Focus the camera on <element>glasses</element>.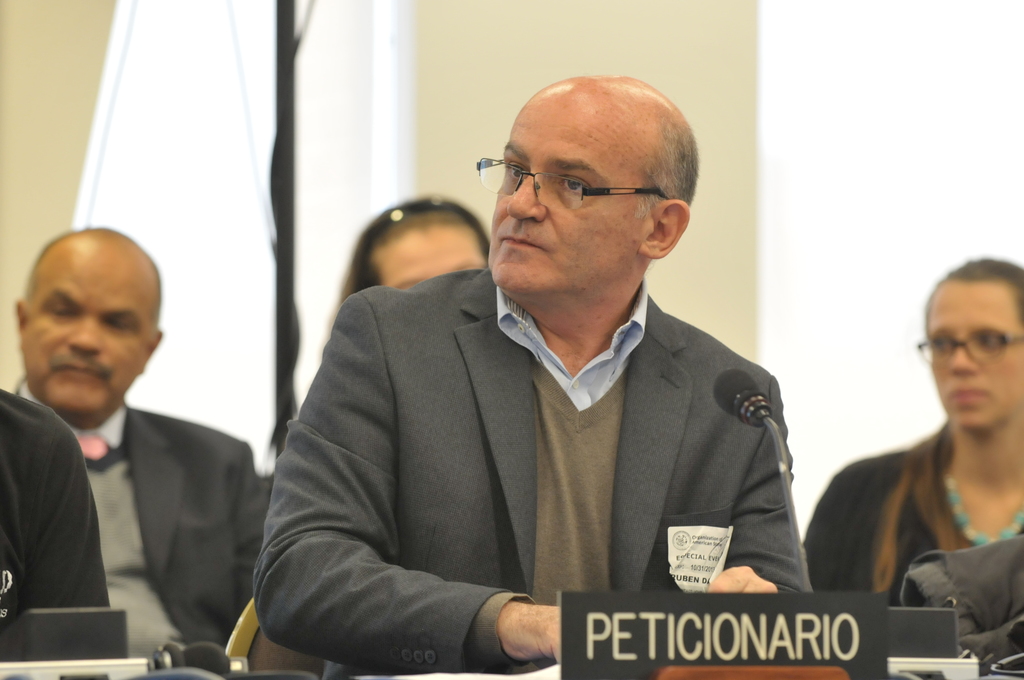
Focus region: {"x1": 916, "y1": 328, "x2": 1023, "y2": 367}.
